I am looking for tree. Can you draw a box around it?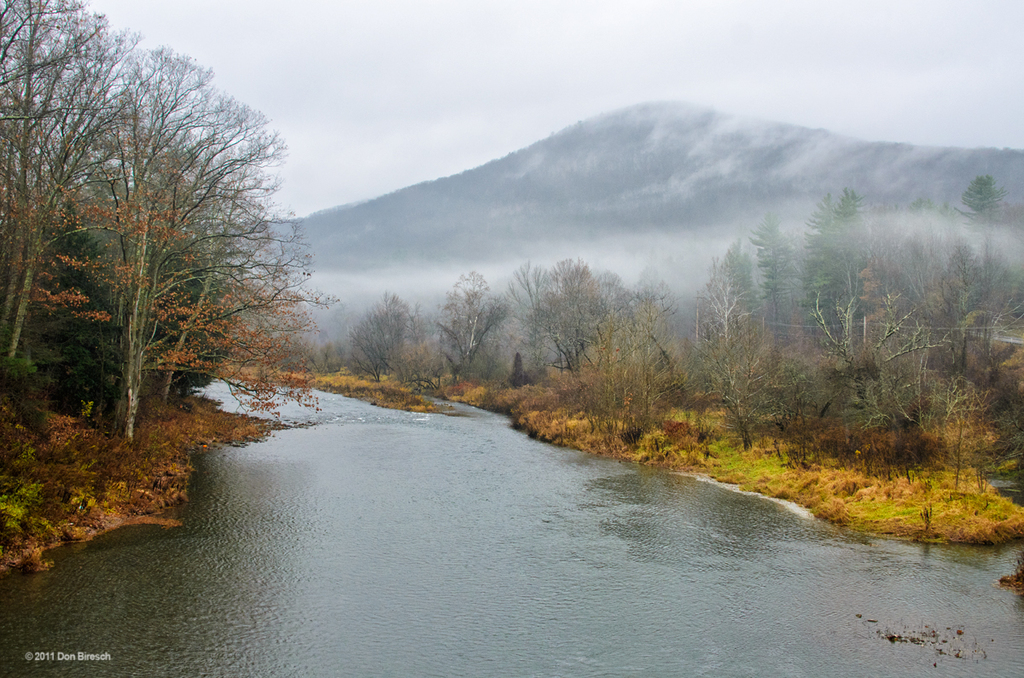
Sure, the bounding box is <box>608,262,703,440</box>.
